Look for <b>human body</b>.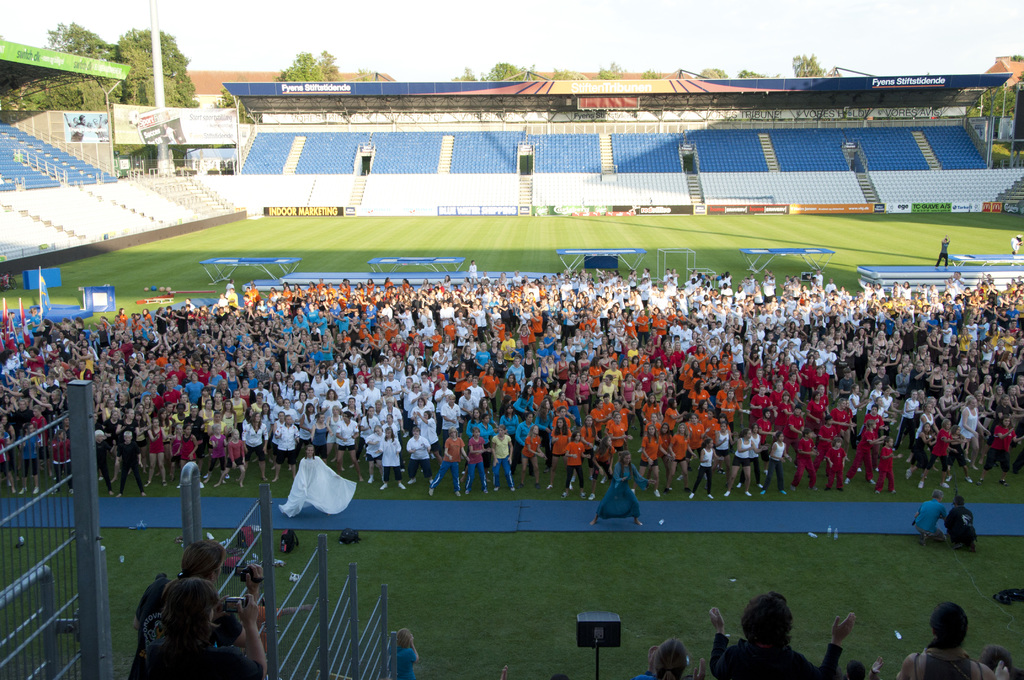
Found: Rect(422, 374, 433, 394).
